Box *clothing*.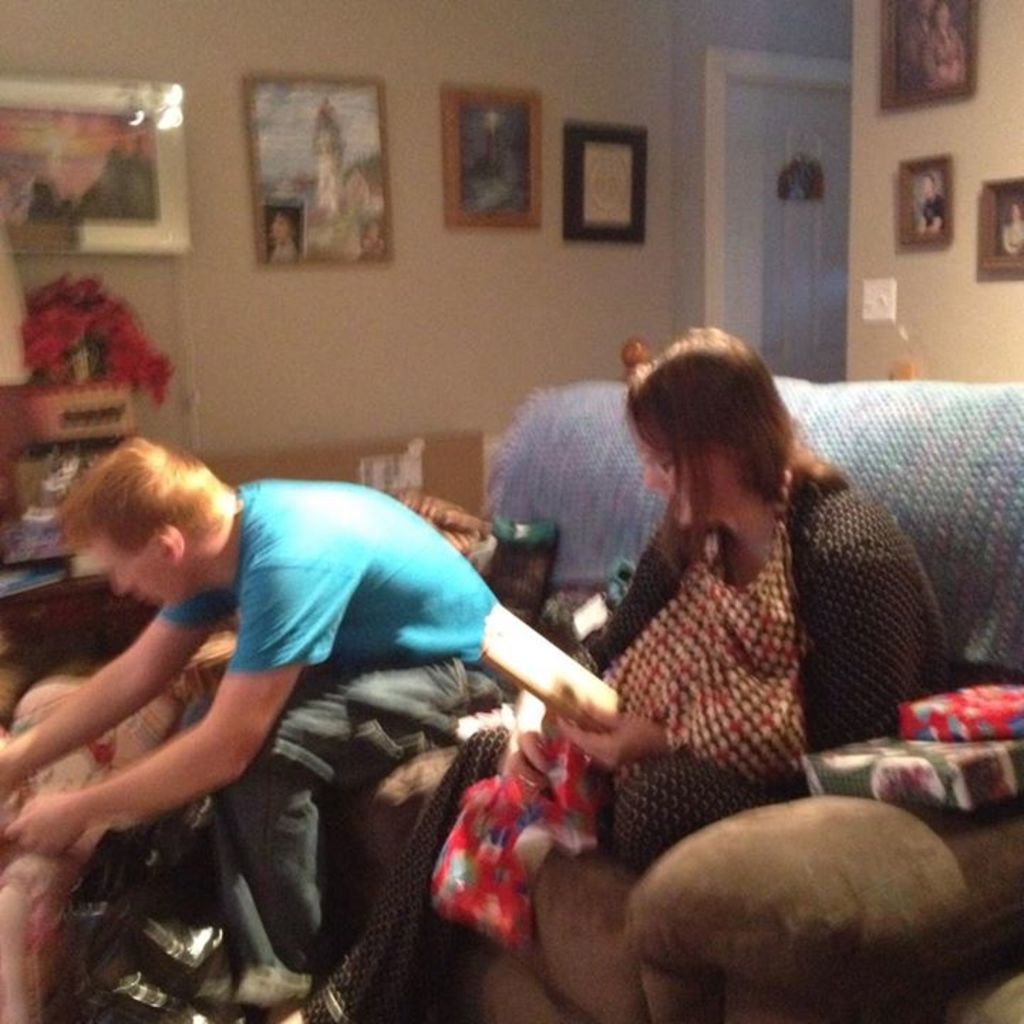
x1=303 y1=464 x2=960 y2=1023.
